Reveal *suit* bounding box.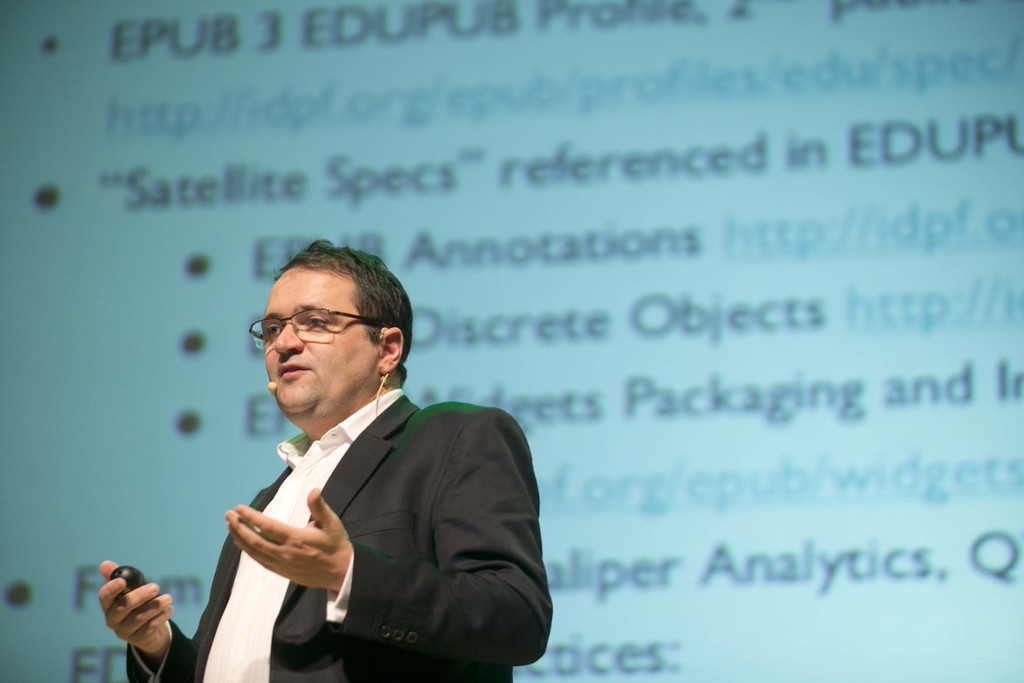
Revealed: 169/338/552/682.
